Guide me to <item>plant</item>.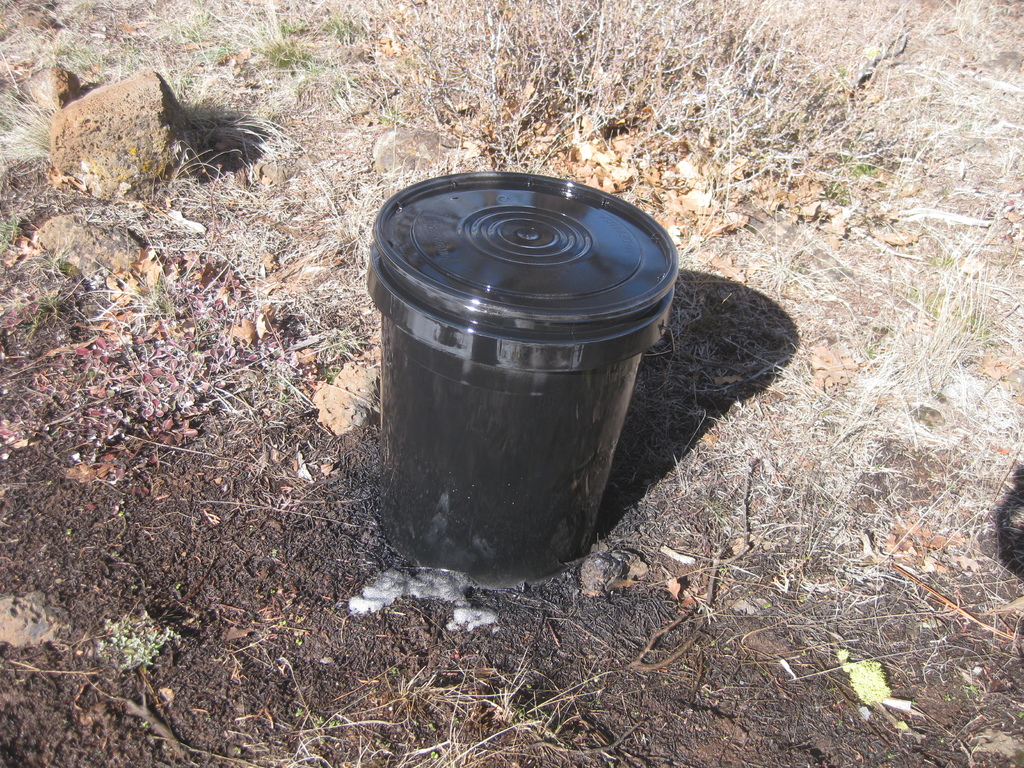
Guidance: (left=99, top=606, right=188, bottom=680).
